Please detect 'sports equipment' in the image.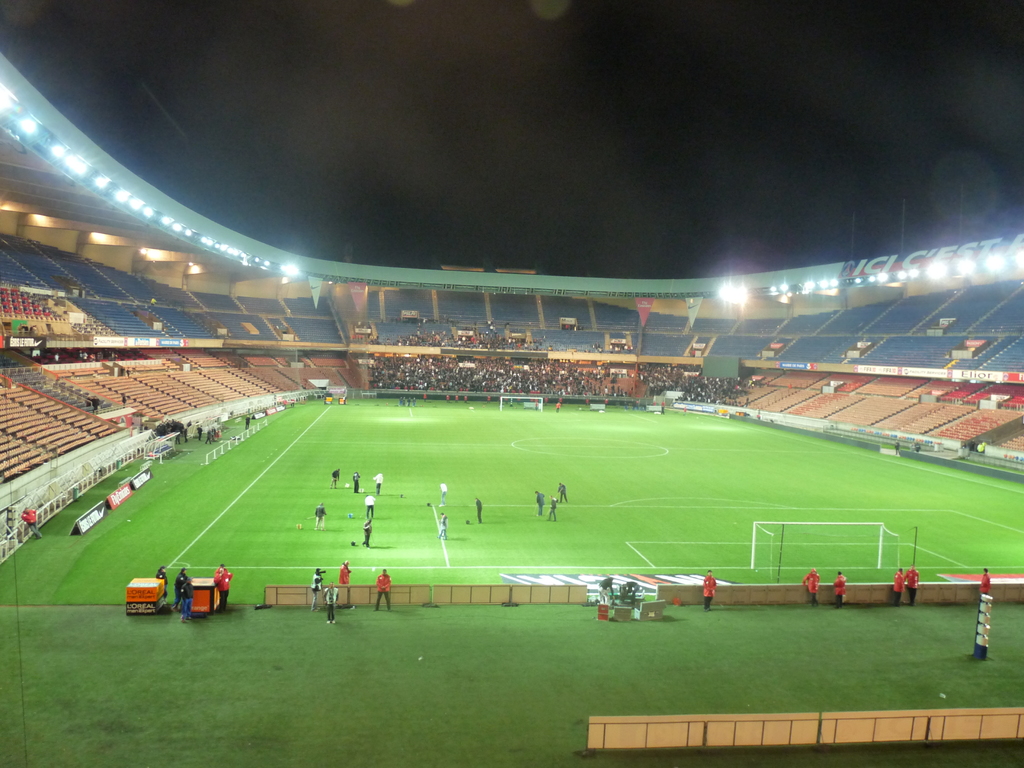
337, 478, 346, 487.
